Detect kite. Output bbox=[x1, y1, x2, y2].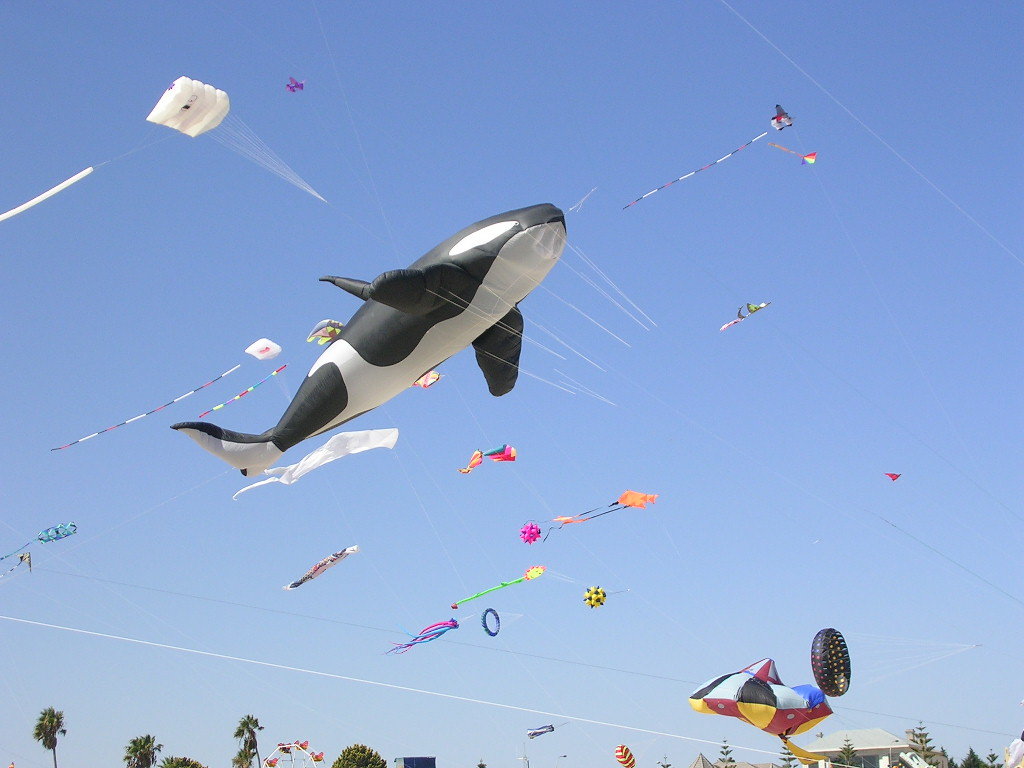
bbox=[623, 101, 794, 210].
